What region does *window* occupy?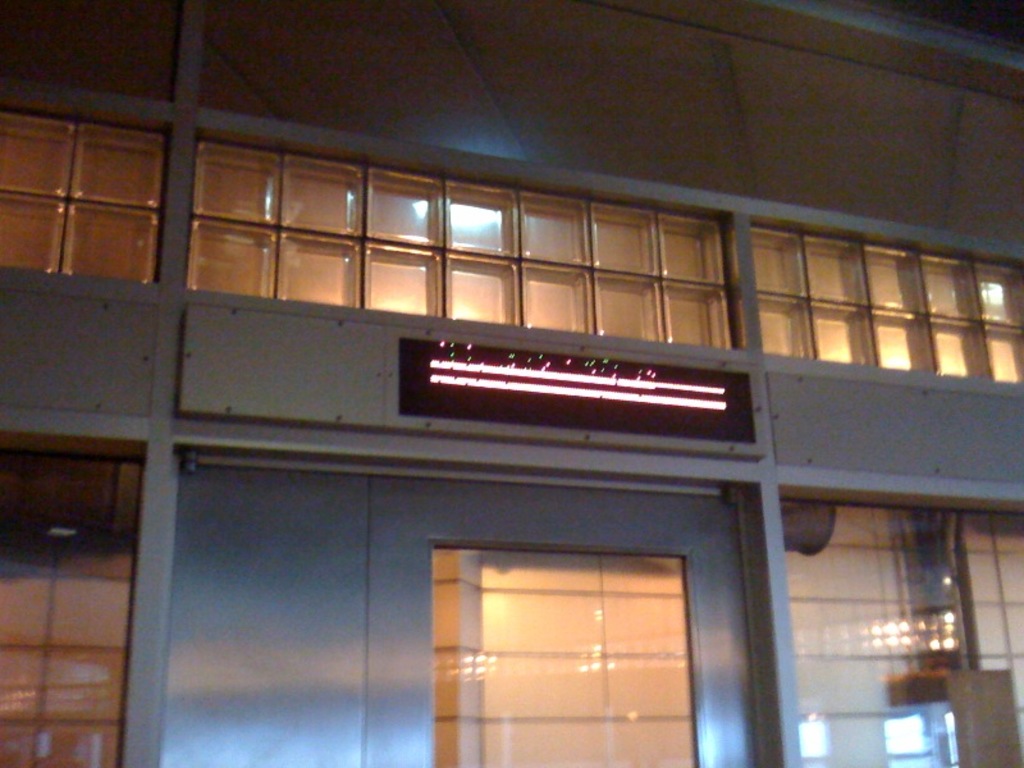
{"left": 182, "top": 124, "right": 733, "bottom": 356}.
